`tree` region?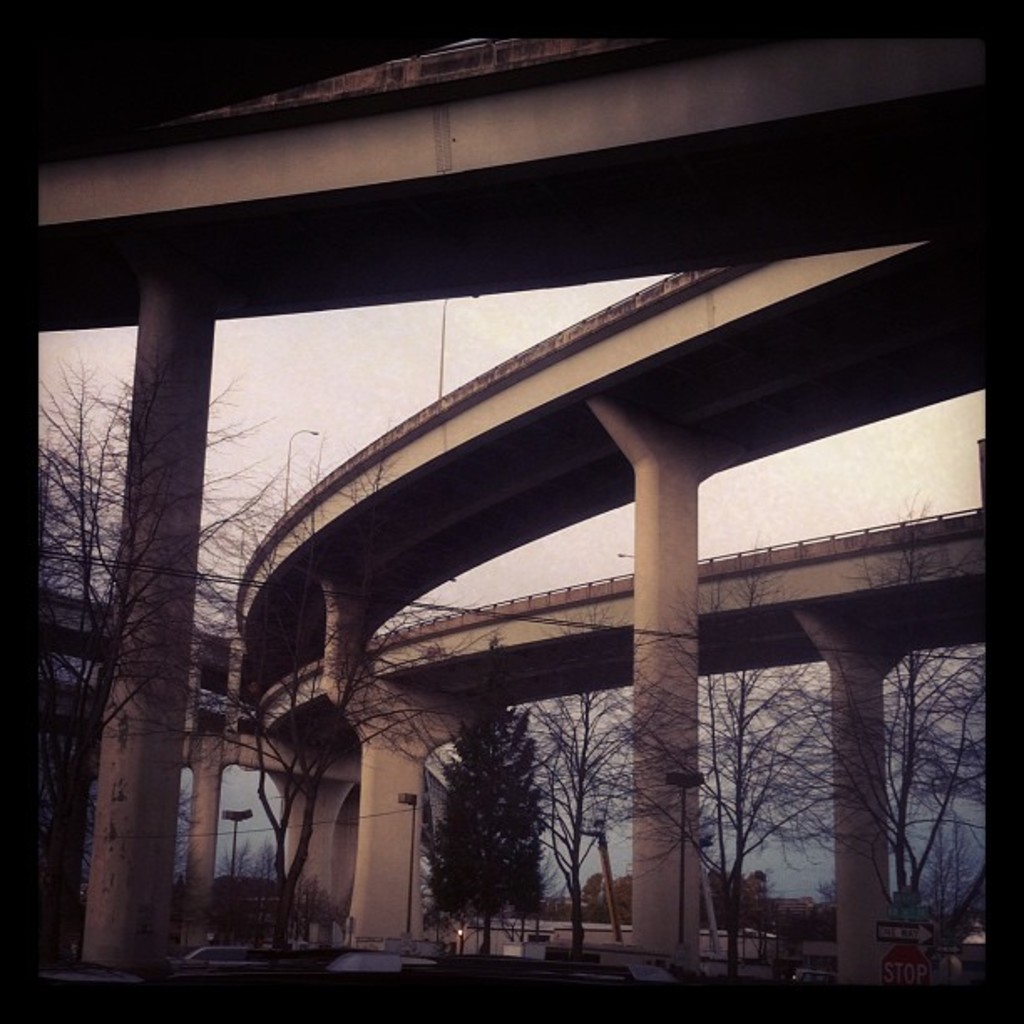
rect(788, 656, 994, 945)
